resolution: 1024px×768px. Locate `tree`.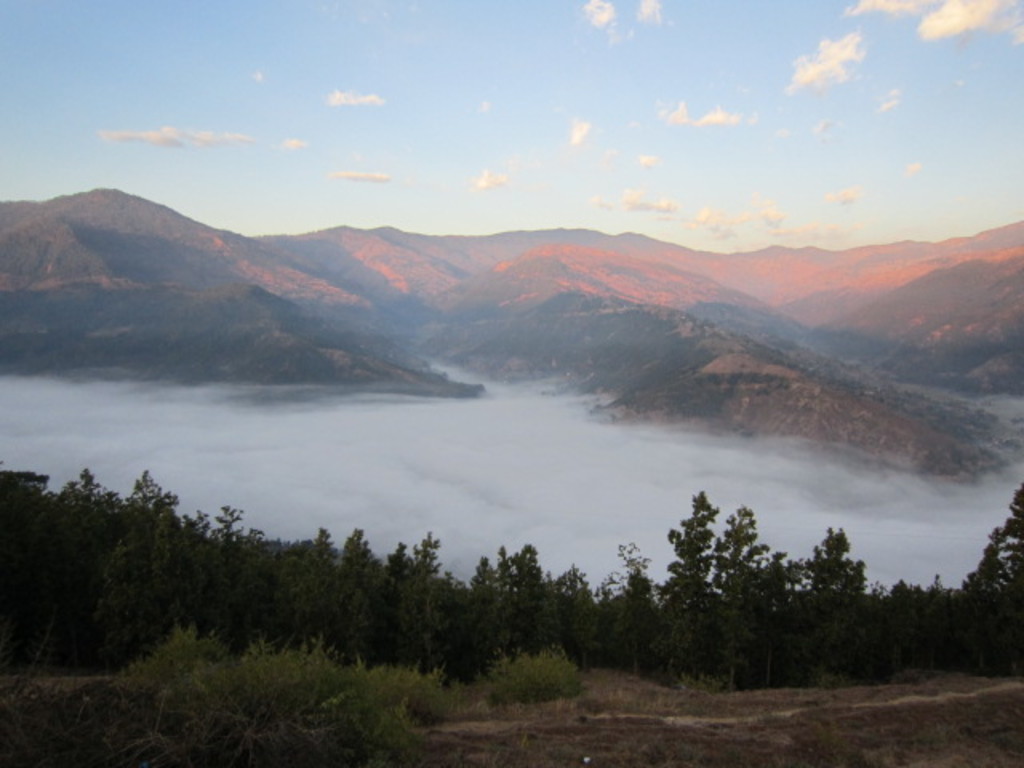
left=971, top=483, right=1022, bottom=616.
